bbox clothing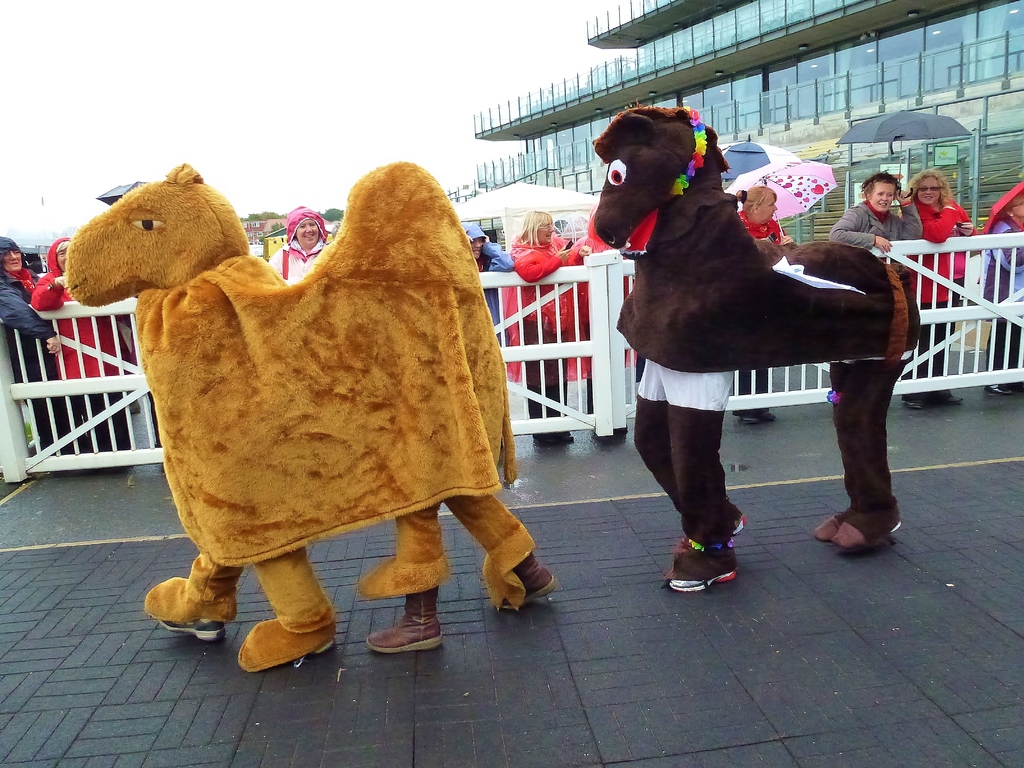
select_region(501, 231, 575, 419)
